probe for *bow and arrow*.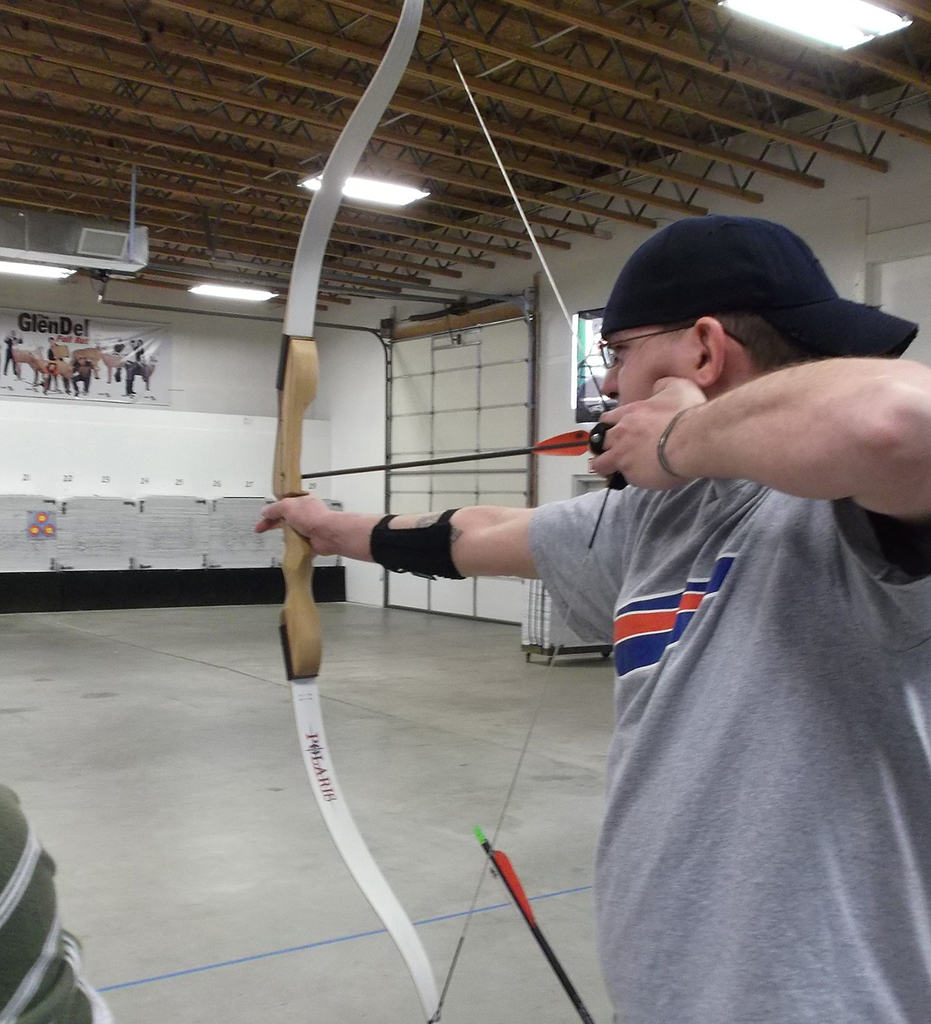
Probe result: [472, 825, 592, 1022].
